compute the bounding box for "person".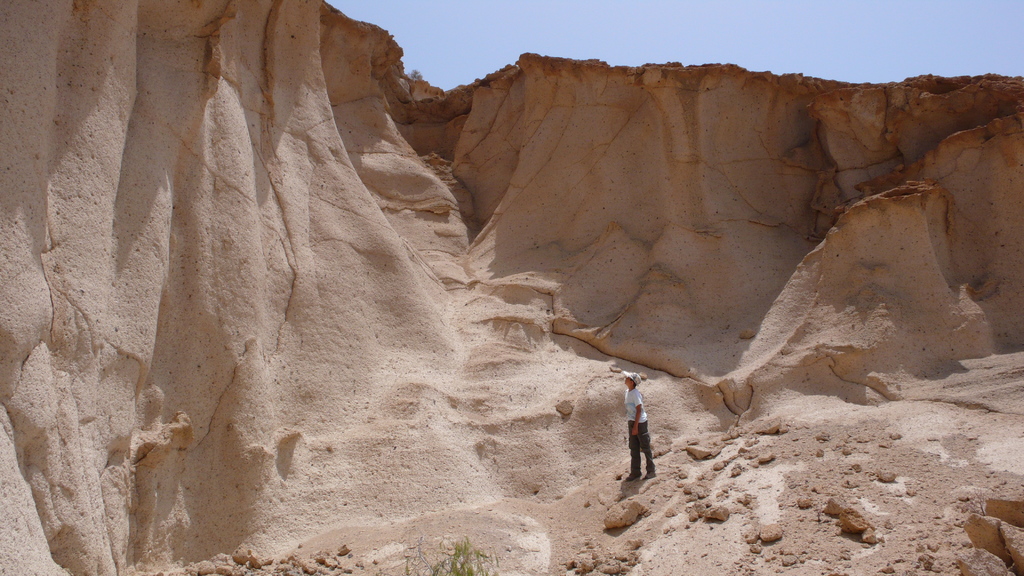
<region>621, 371, 664, 481</region>.
